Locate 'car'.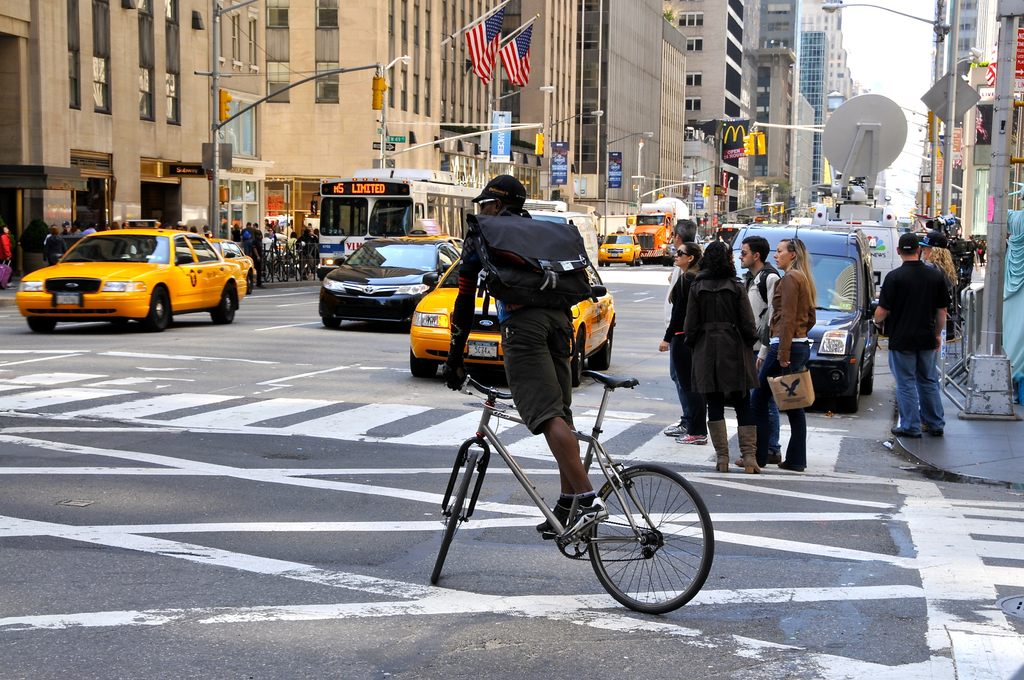
Bounding box: (x1=0, y1=223, x2=15, y2=280).
